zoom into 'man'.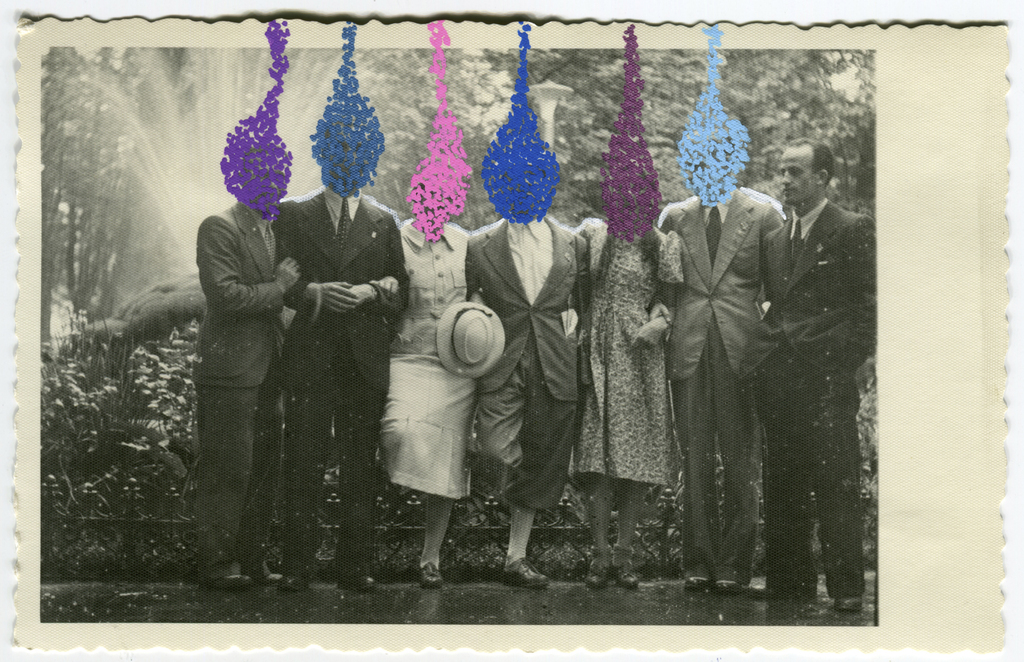
Zoom target: x1=461, y1=215, x2=588, y2=588.
